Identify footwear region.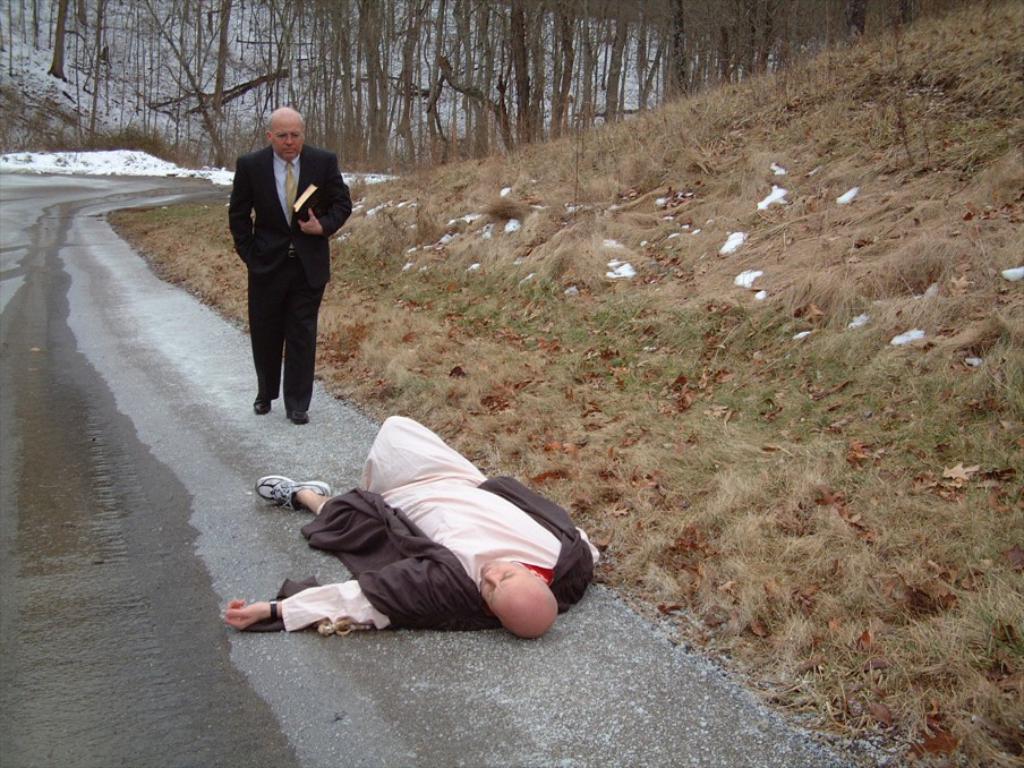
Region: detection(285, 408, 309, 427).
